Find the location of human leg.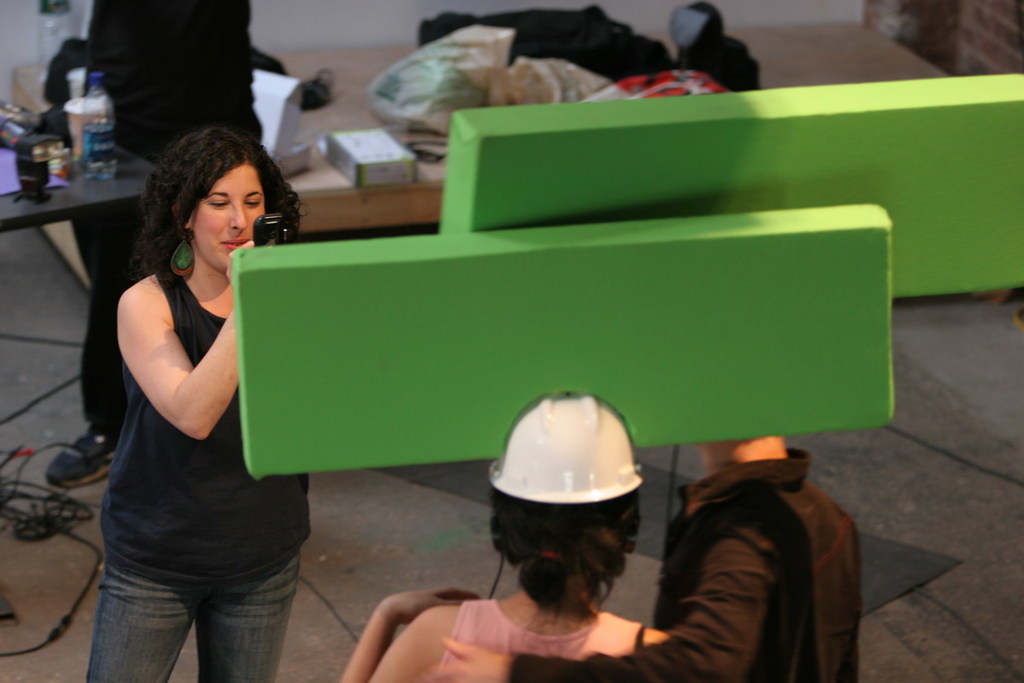
Location: [32, 196, 150, 479].
